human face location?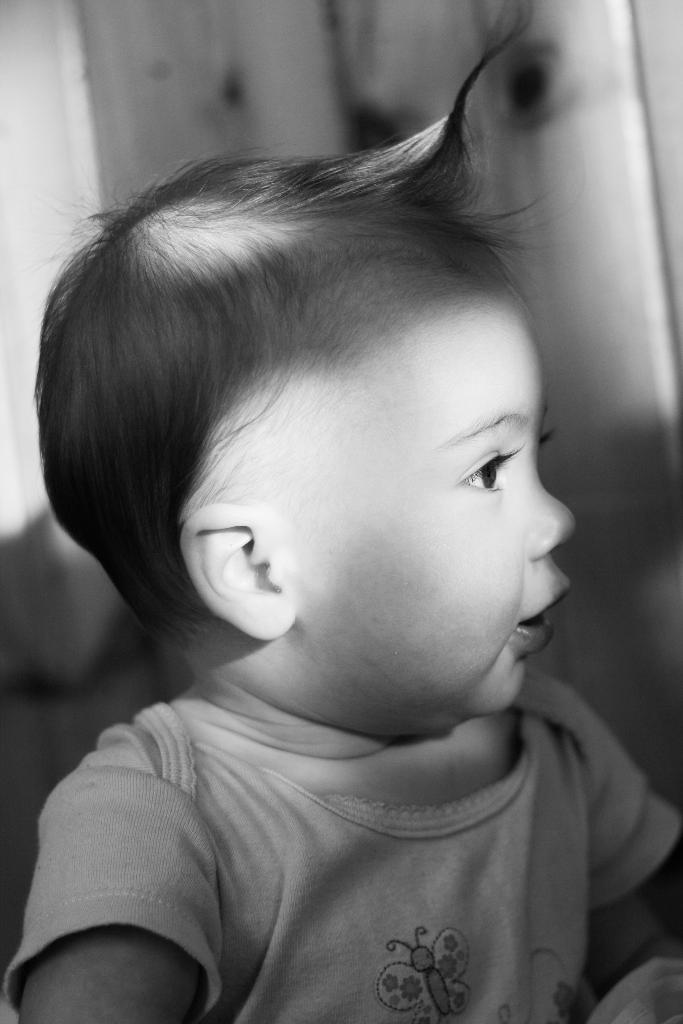
<box>267,223,572,714</box>
